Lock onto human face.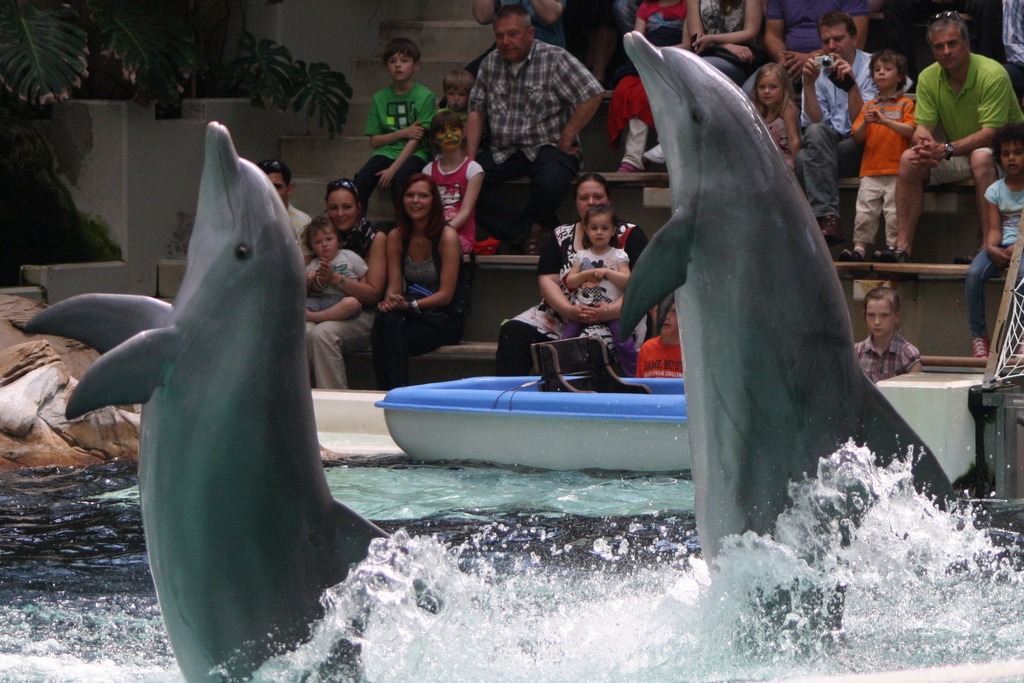
Locked: pyautogui.locateOnScreen(403, 177, 433, 220).
